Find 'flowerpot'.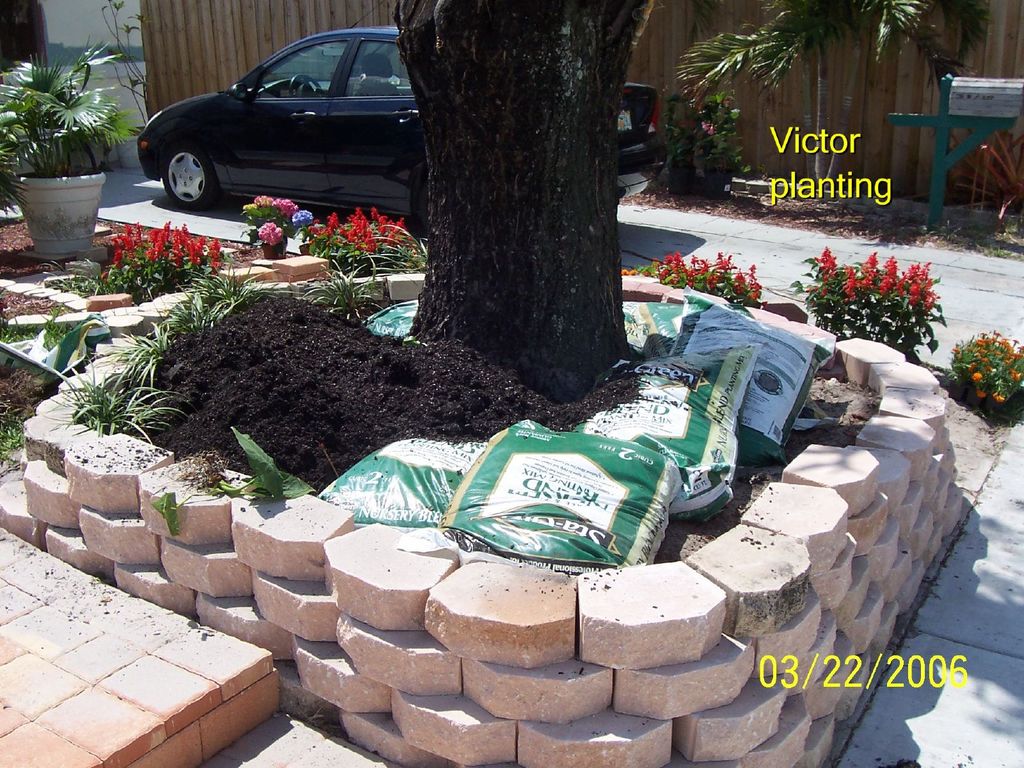
(4,113,95,241).
